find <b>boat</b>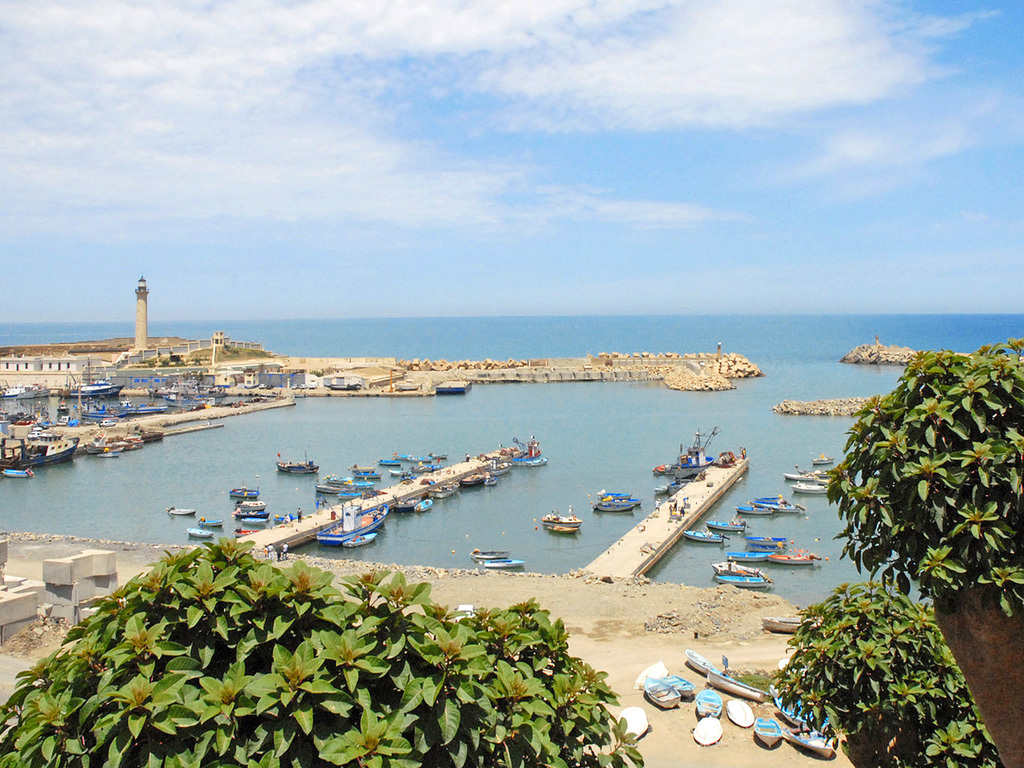
select_region(120, 396, 171, 420)
